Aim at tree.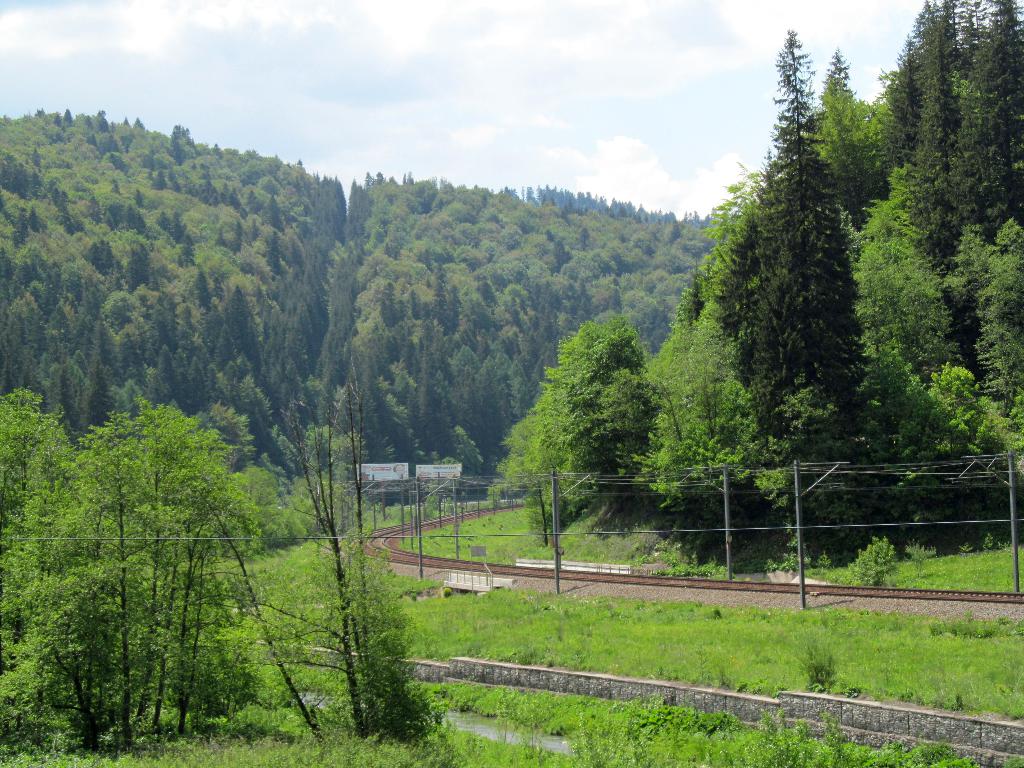
Aimed at 158, 396, 323, 742.
